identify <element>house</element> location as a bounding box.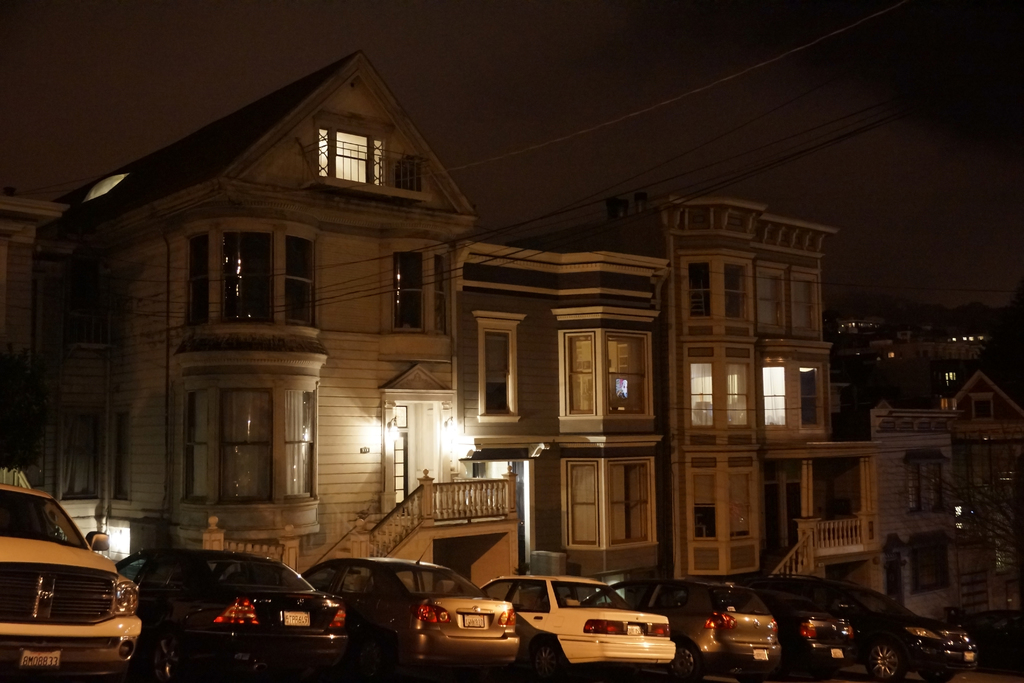
455 224 684 588.
